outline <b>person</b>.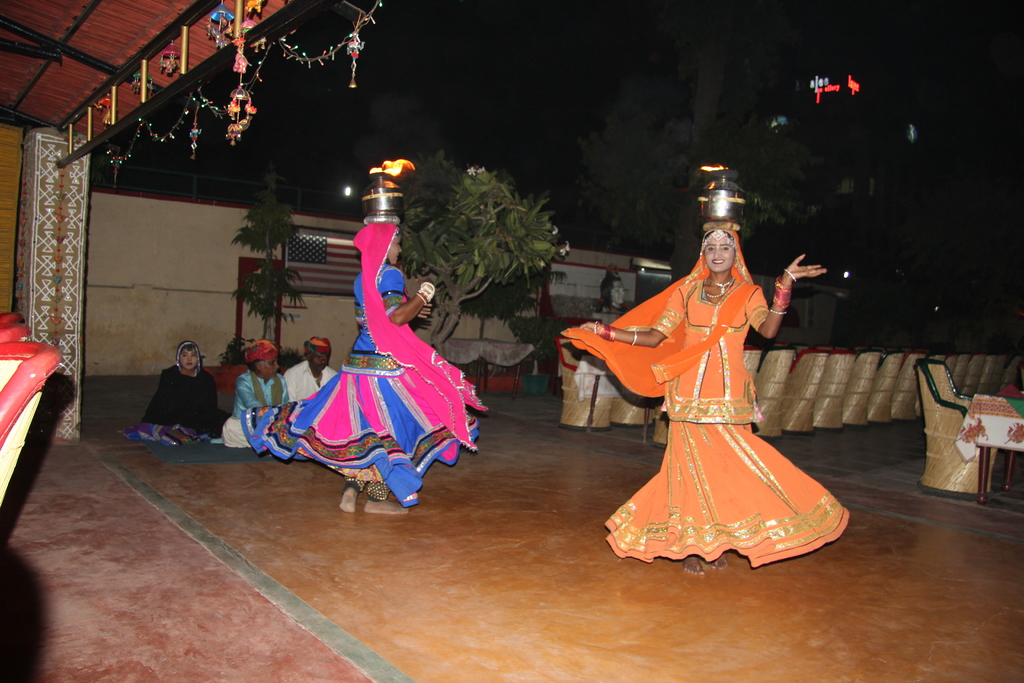
Outline: {"left": 564, "top": 224, "right": 852, "bottom": 578}.
